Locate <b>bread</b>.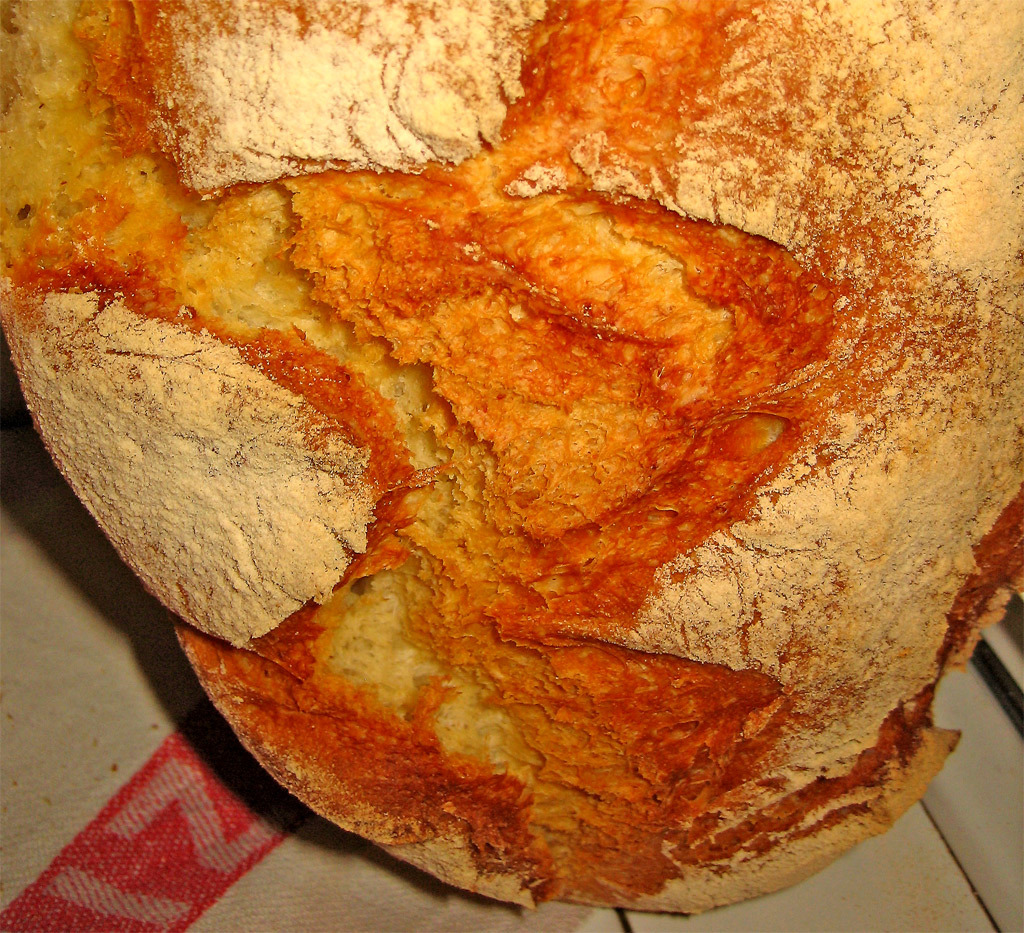
Bounding box: x1=31 y1=54 x2=972 y2=932.
